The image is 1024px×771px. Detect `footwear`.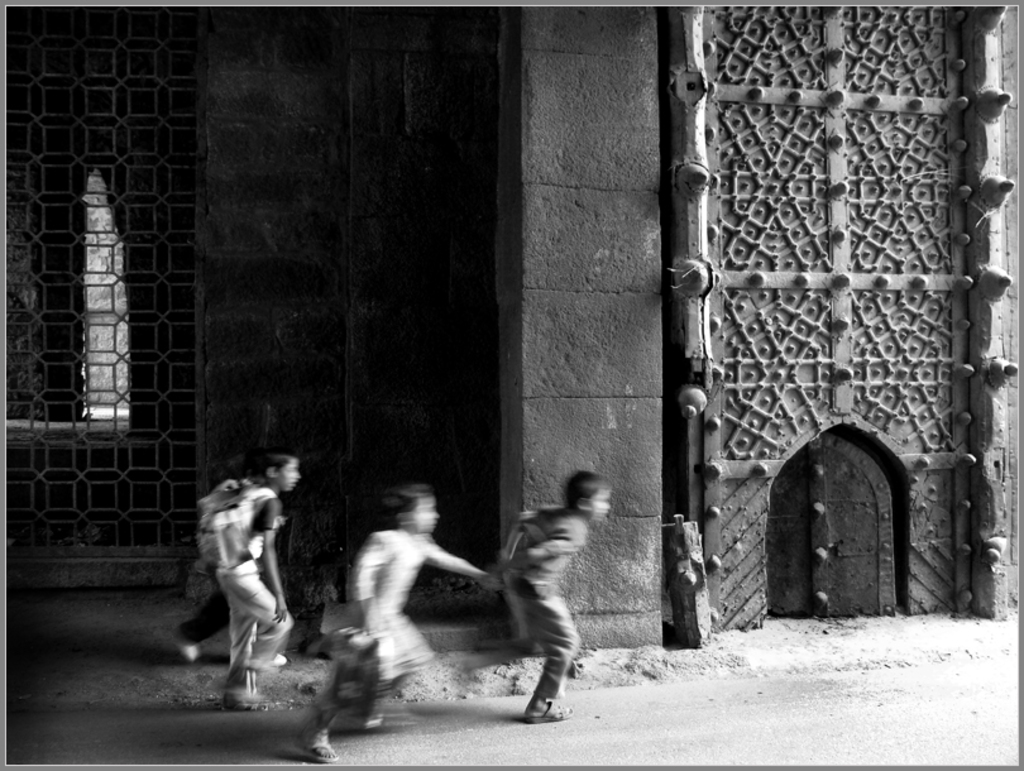
Detection: detection(526, 699, 569, 724).
